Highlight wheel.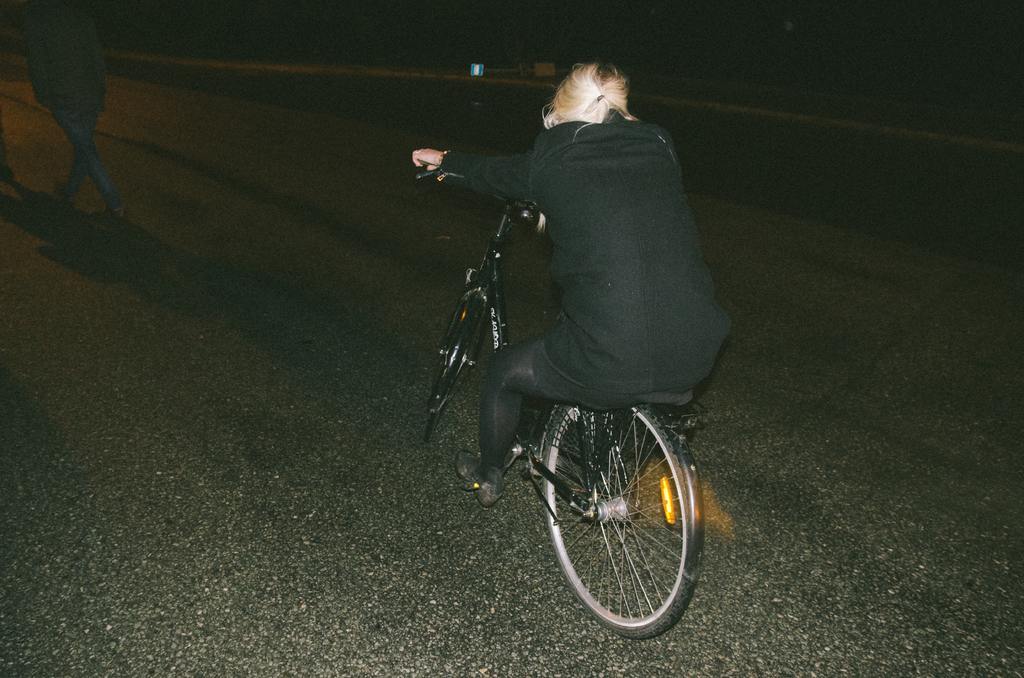
Highlighted region: crop(537, 400, 697, 641).
